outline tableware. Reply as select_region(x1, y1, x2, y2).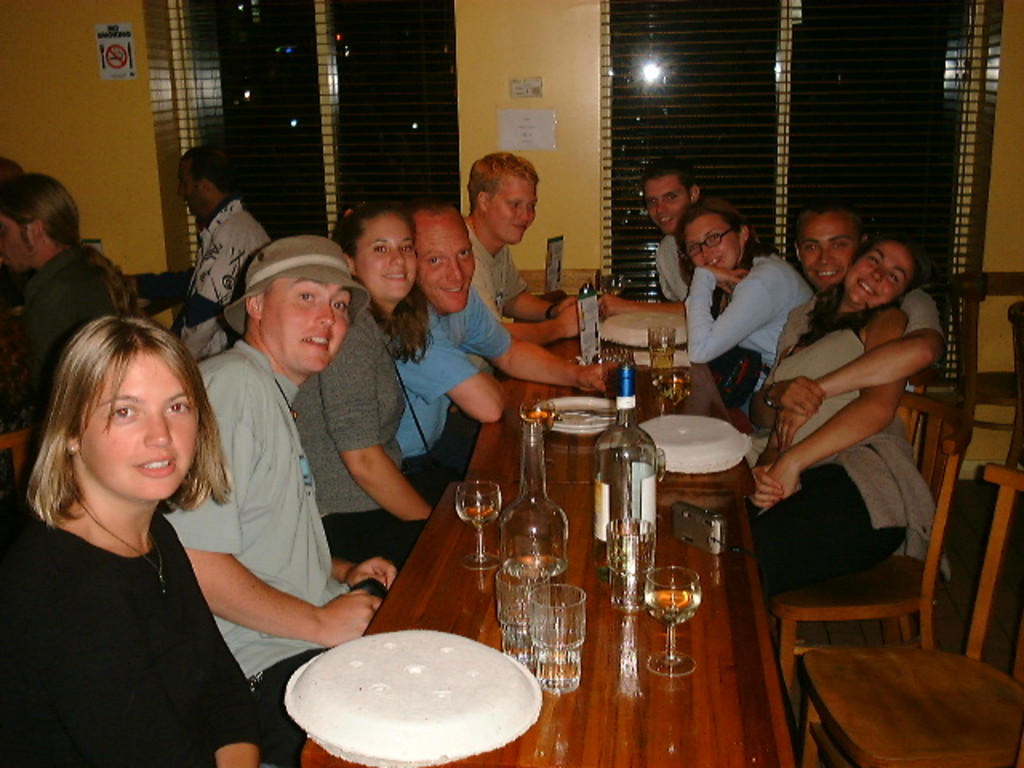
select_region(528, 584, 589, 688).
